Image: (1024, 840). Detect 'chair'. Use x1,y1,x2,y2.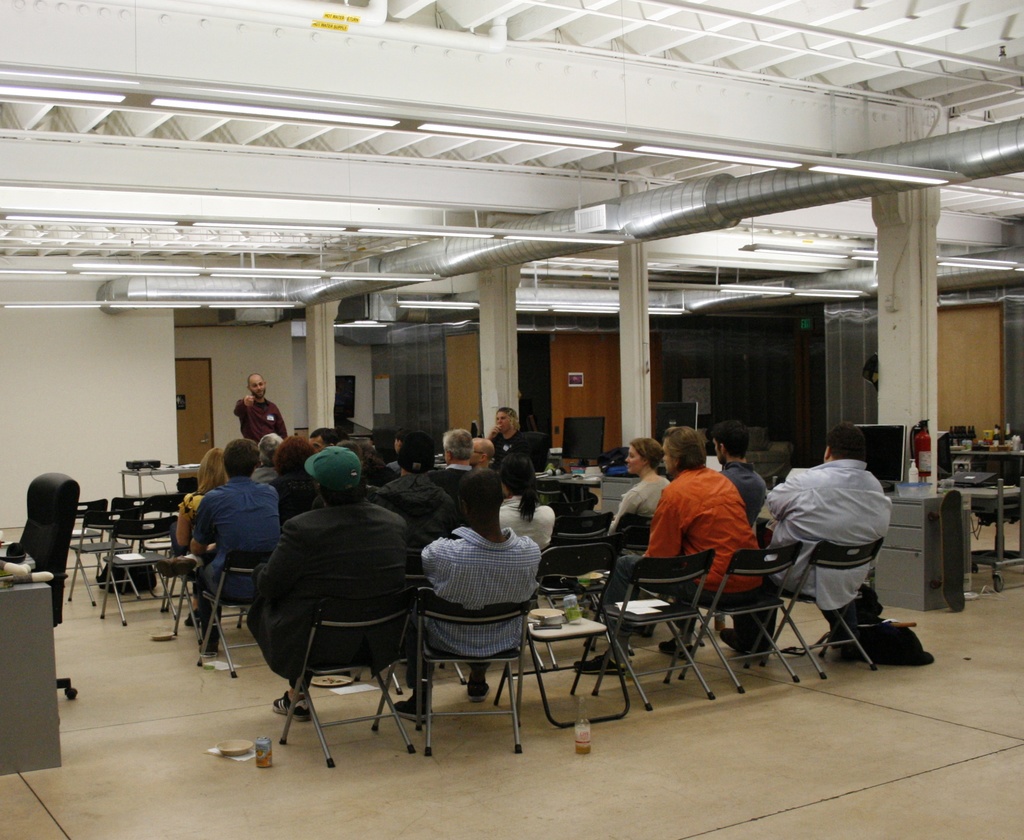
198,548,278,658.
